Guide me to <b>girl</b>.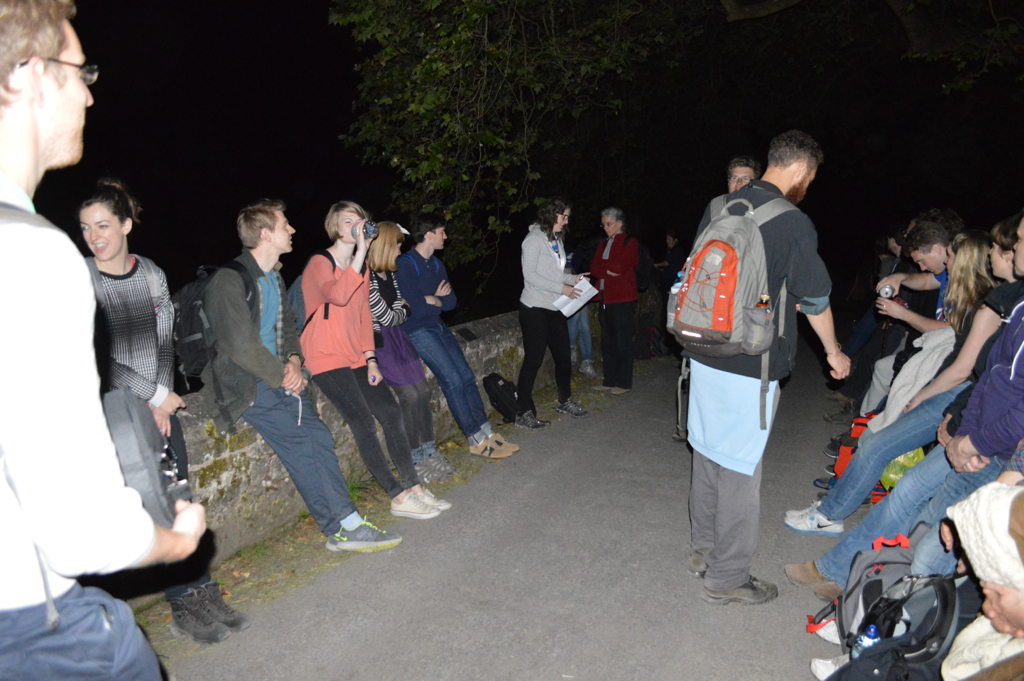
Guidance: x1=784, y1=234, x2=1013, y2=538.
